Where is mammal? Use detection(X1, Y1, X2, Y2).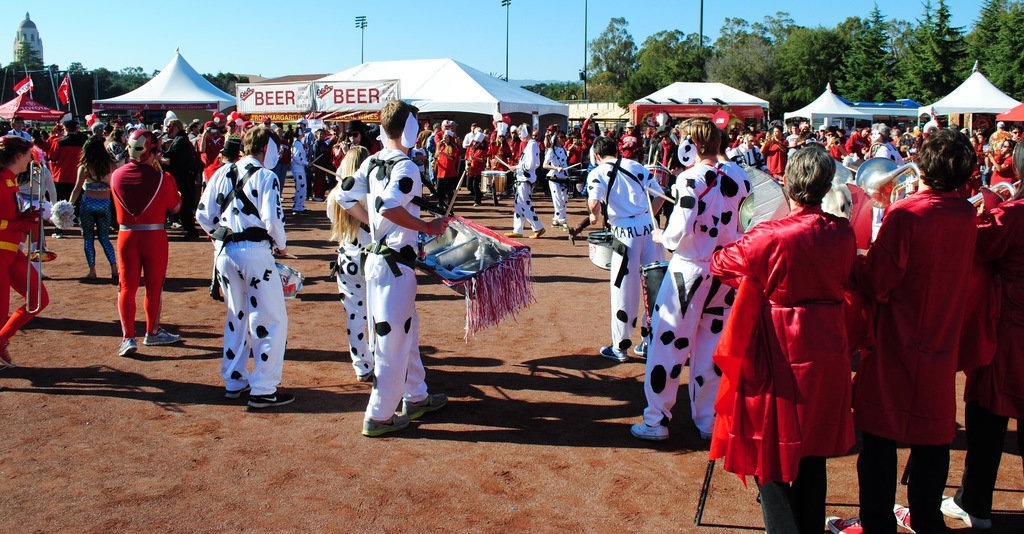
detection(545, 128, 576, 234).
